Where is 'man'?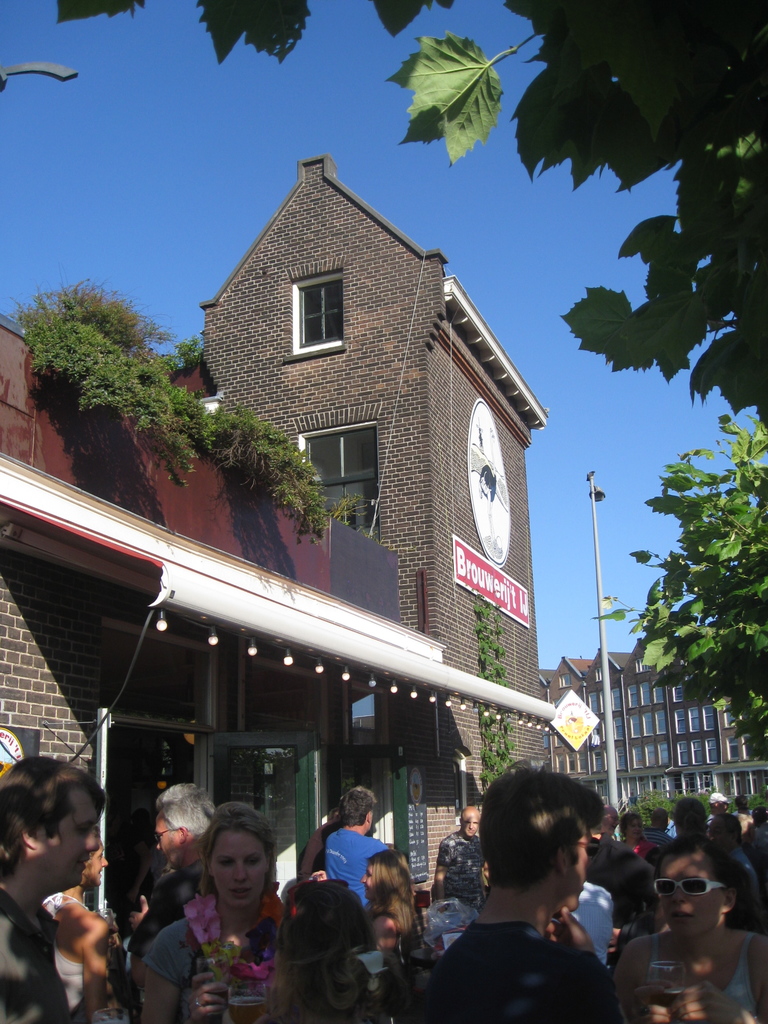
box(708, 817, 758, 882).
